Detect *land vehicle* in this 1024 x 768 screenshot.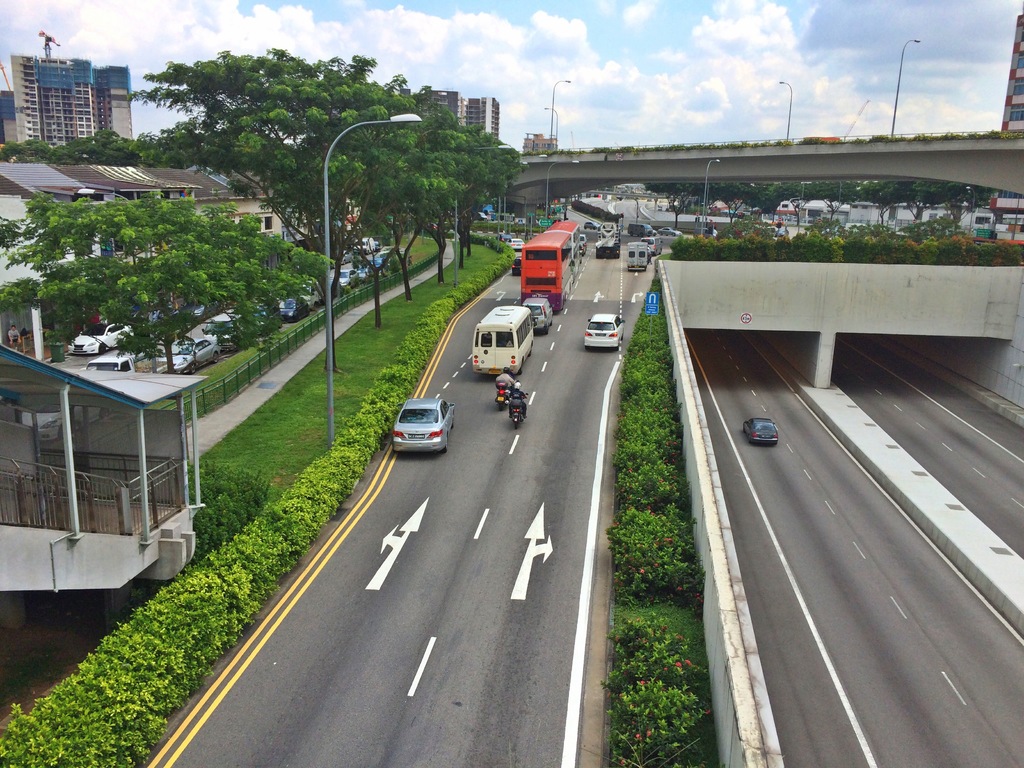
Detection: l=87, t=348, r=133, b=369.
